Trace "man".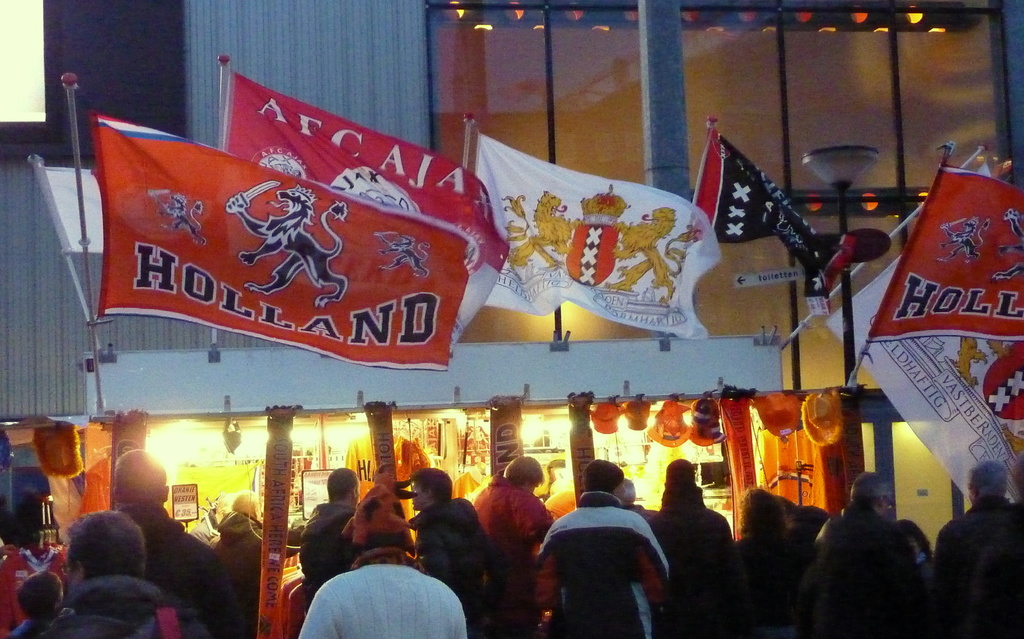
Traced to bbox(821, 473, 931, 638).
